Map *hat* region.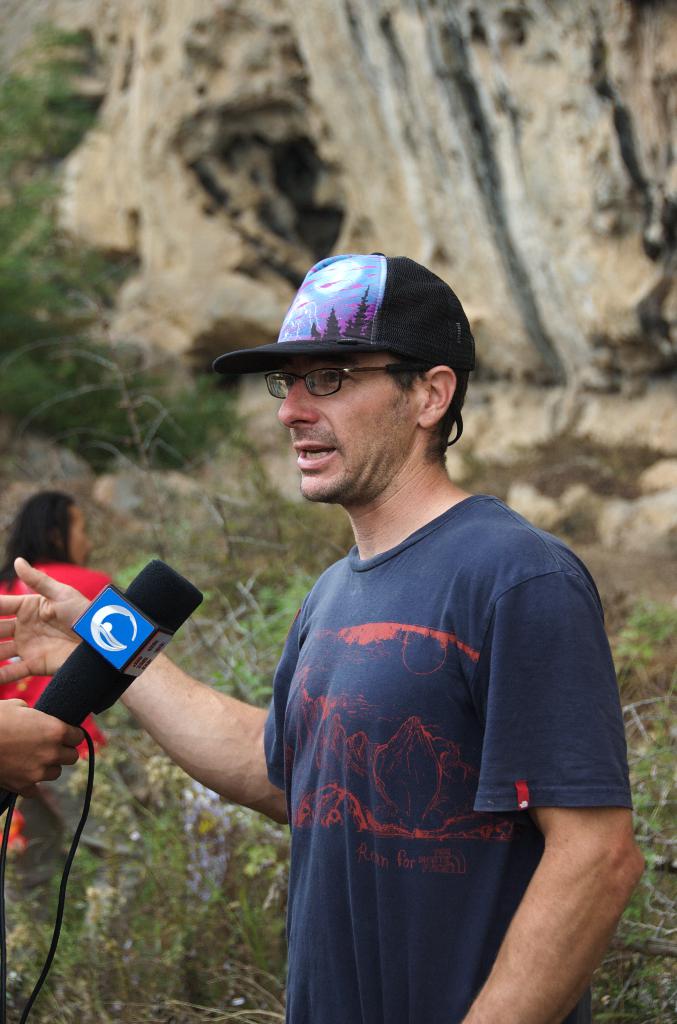
Mapped to left=213, top=250, right=478, bottom=377.
